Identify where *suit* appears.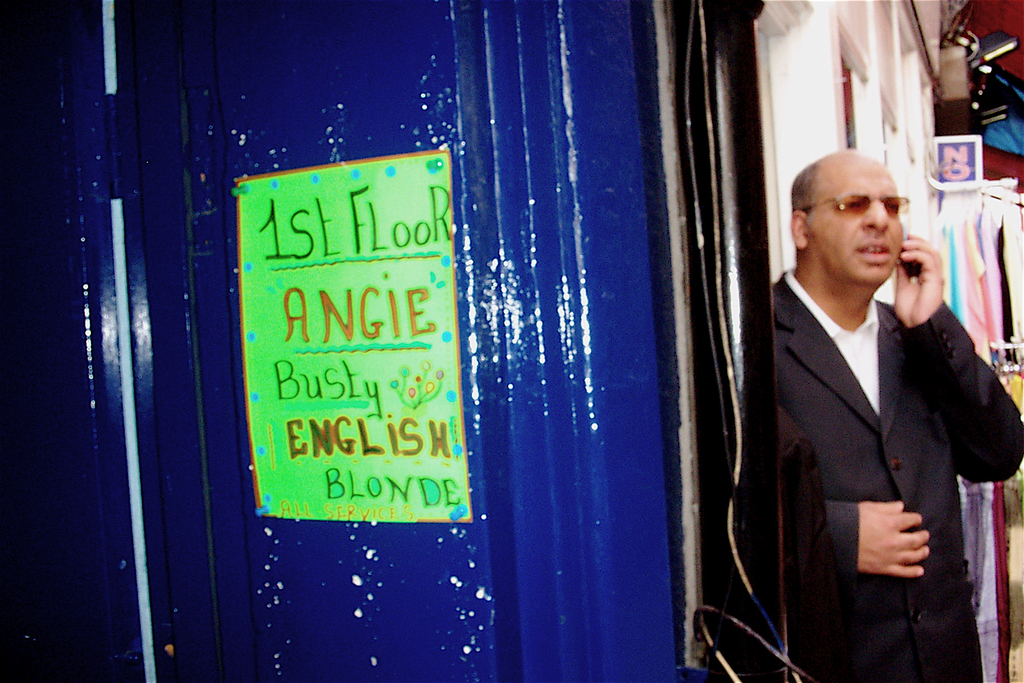
Appears at x1=774 y1=269 x2=1022 y2=682.
